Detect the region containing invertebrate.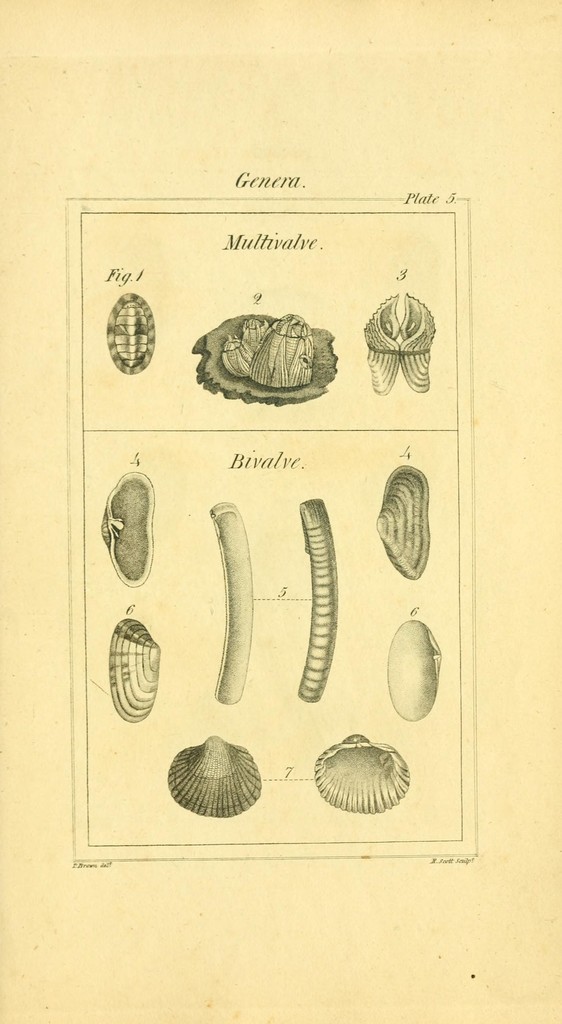
(left=387, top=617, right=445, bottom=729).
